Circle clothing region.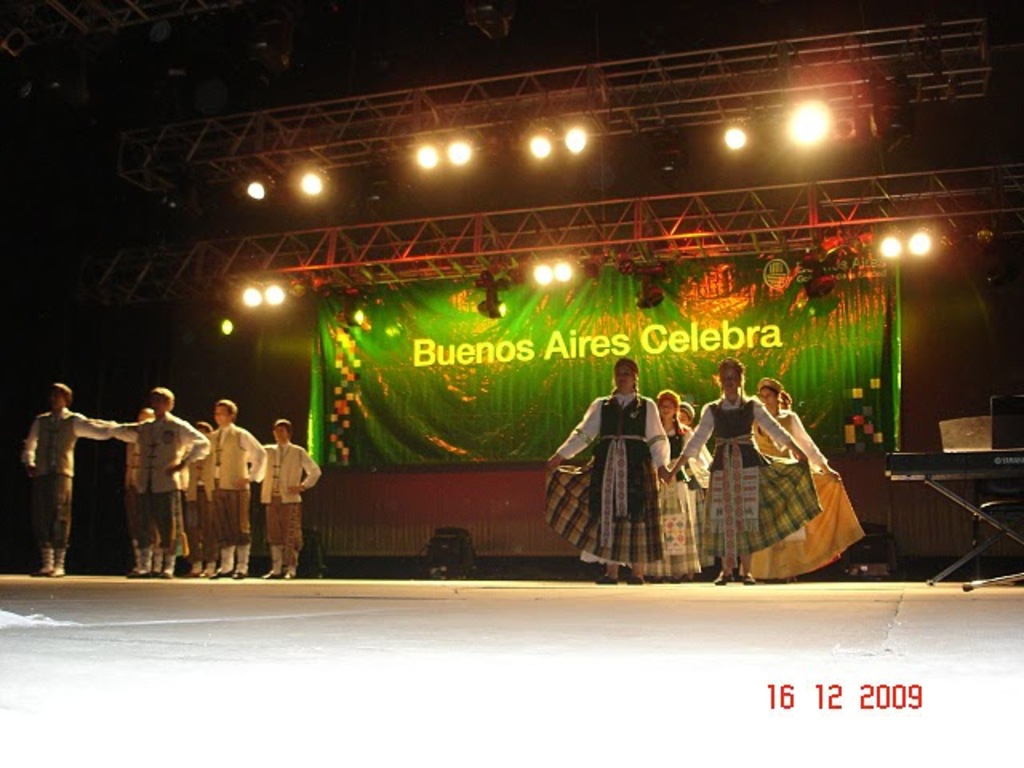
Region: detection(262, 442, 314, 549).
